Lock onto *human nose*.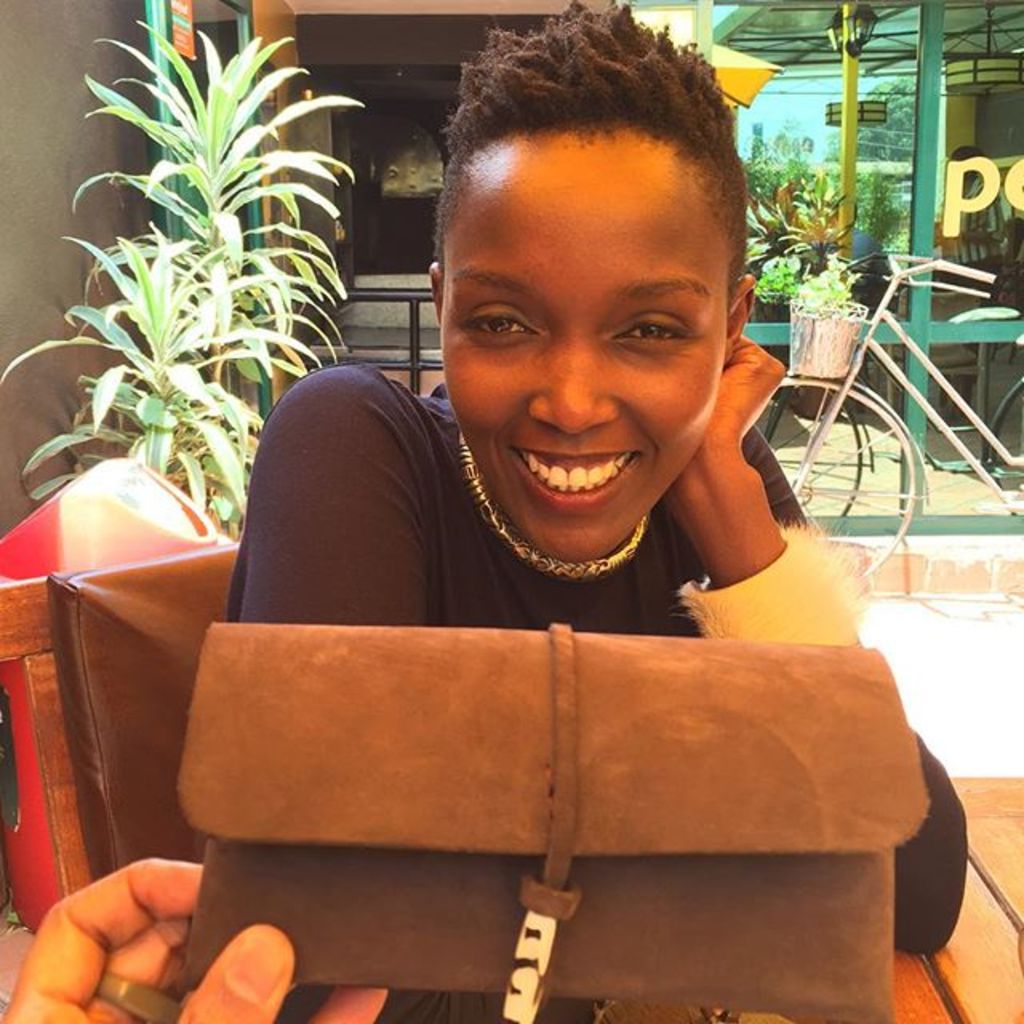
Locked: (530, 338, 616, 438).
